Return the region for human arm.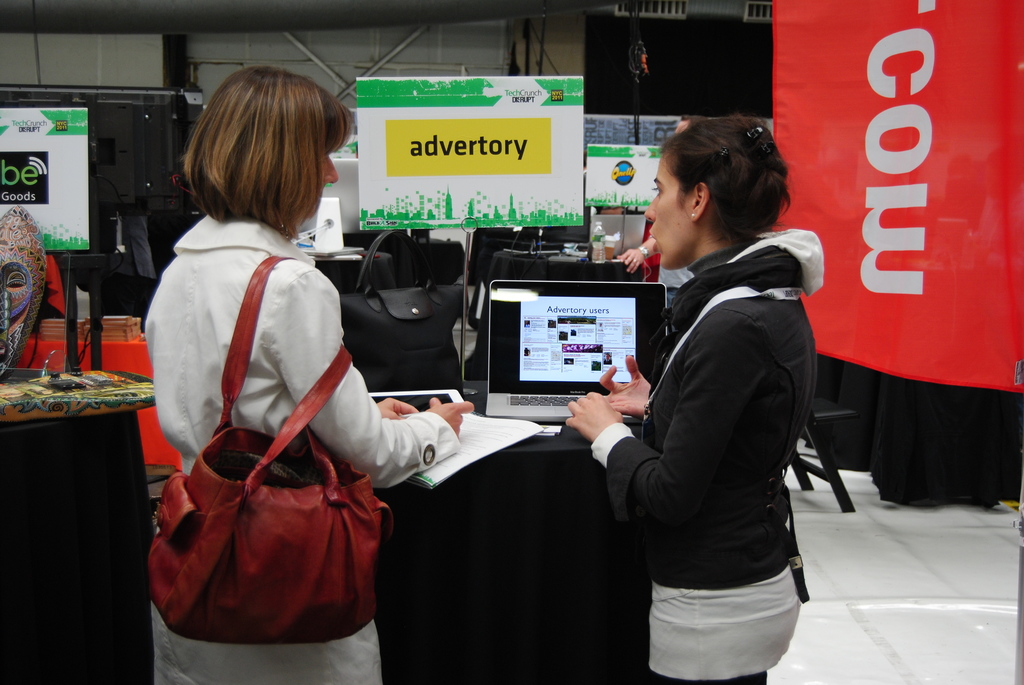
box(566, 310, 769, 539).
